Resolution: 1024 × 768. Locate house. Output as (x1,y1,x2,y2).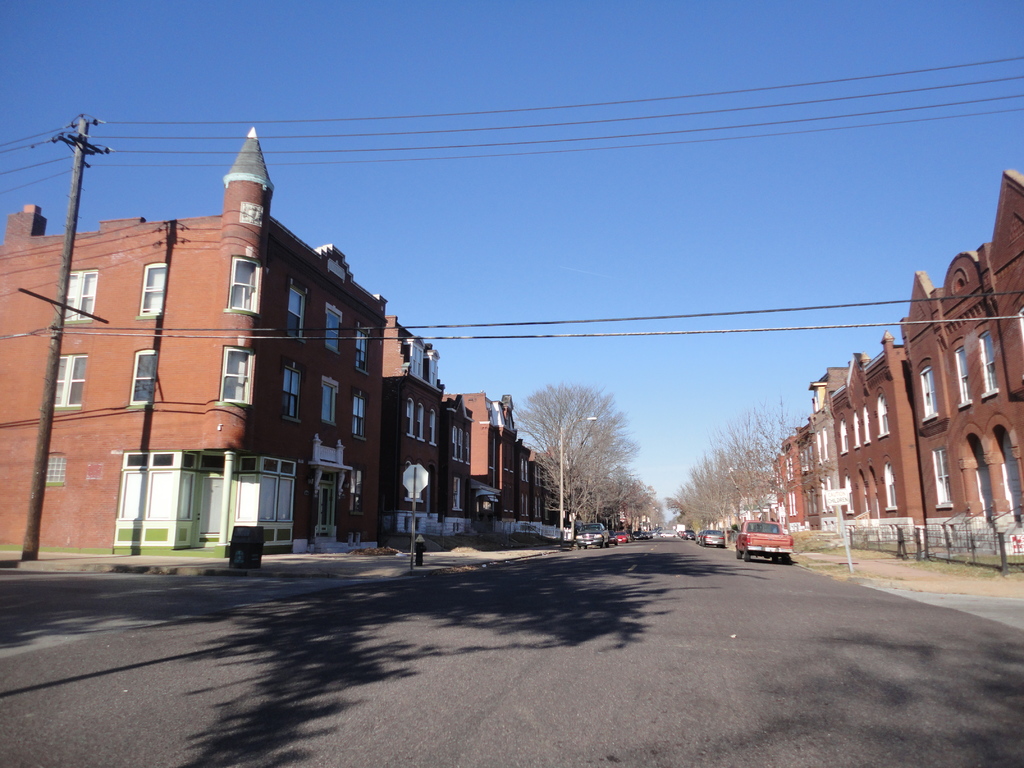
(830,332,925,535).
